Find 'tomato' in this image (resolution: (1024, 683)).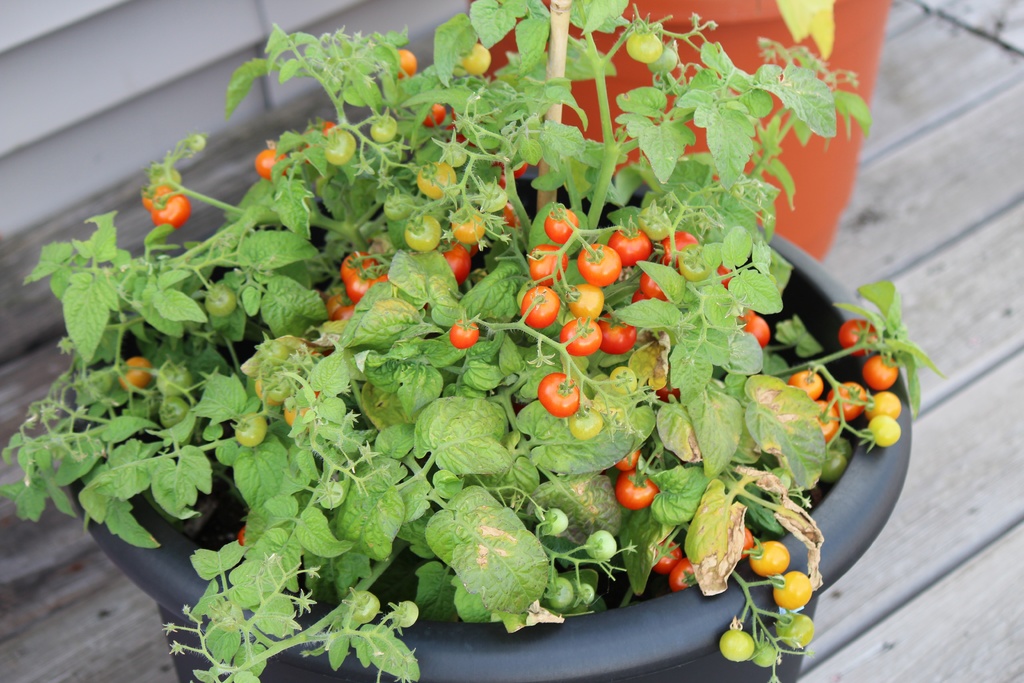
left=457, top=41, right=490, bottom=79.
